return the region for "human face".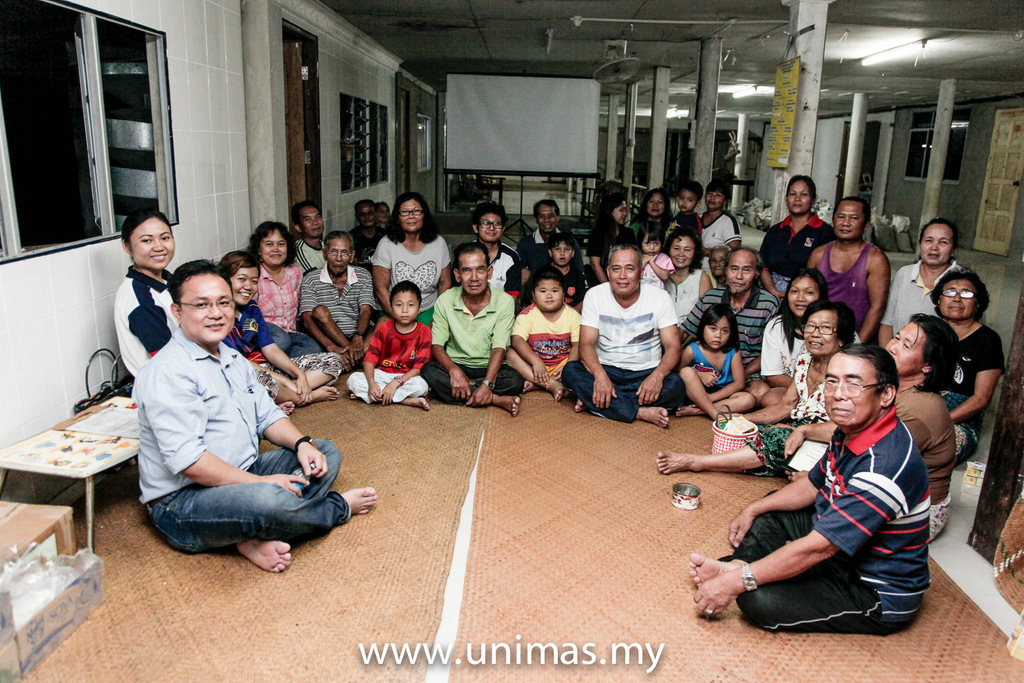
(x1=330, y1=237, x2=351, y2=273).
